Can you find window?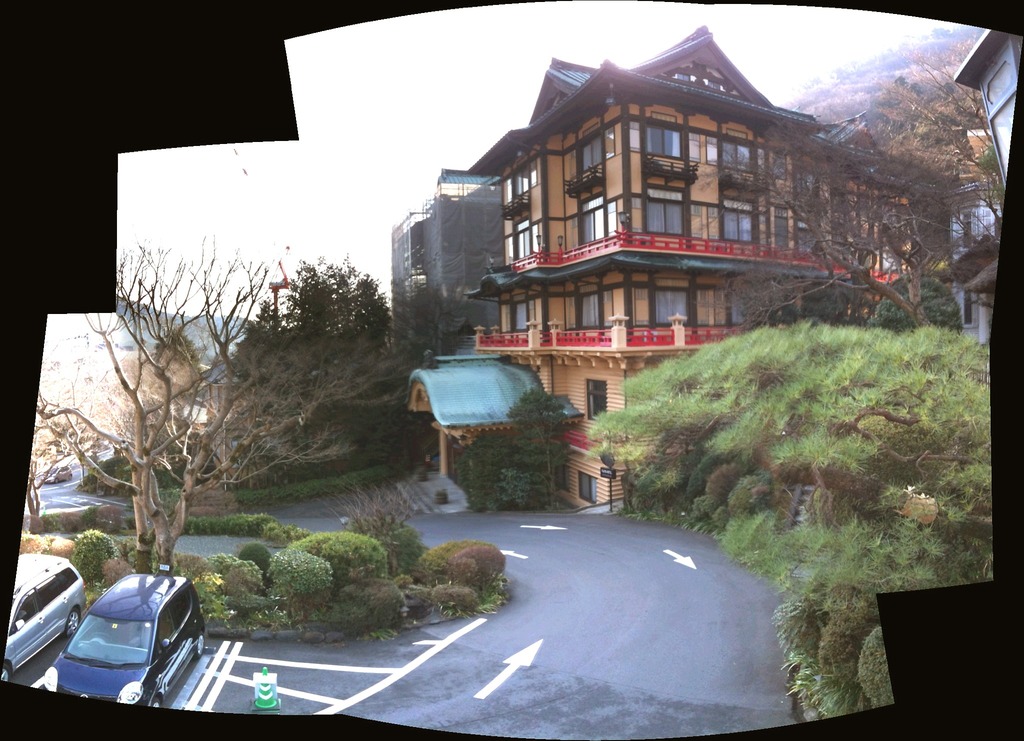
Yes, bounding box: (left=644, top=190, right=685, bottom=233).
